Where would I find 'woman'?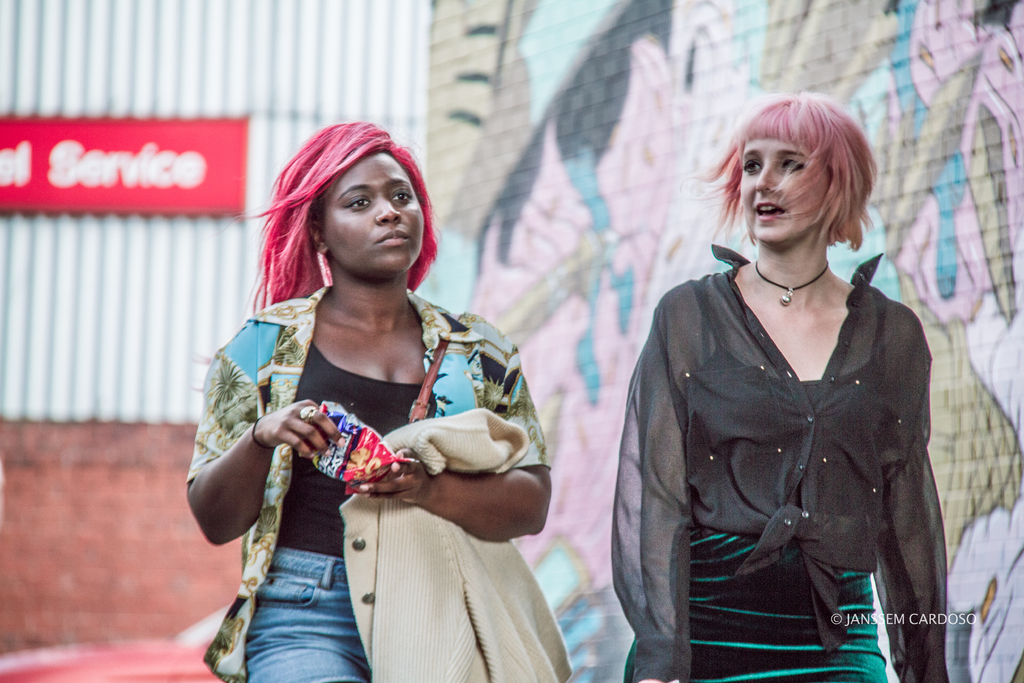
At [609, 96, 950, 682].
